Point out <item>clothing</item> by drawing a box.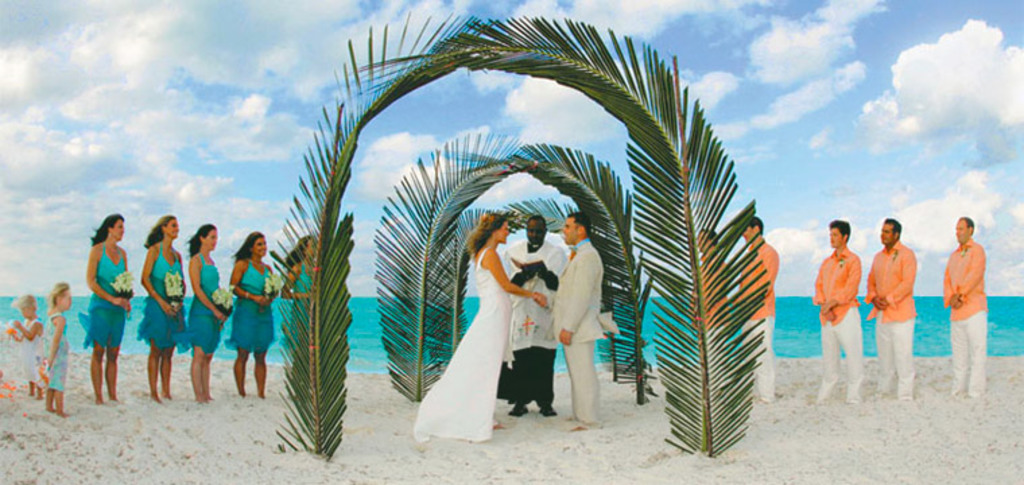
<box>814,244,865,404</box>.
